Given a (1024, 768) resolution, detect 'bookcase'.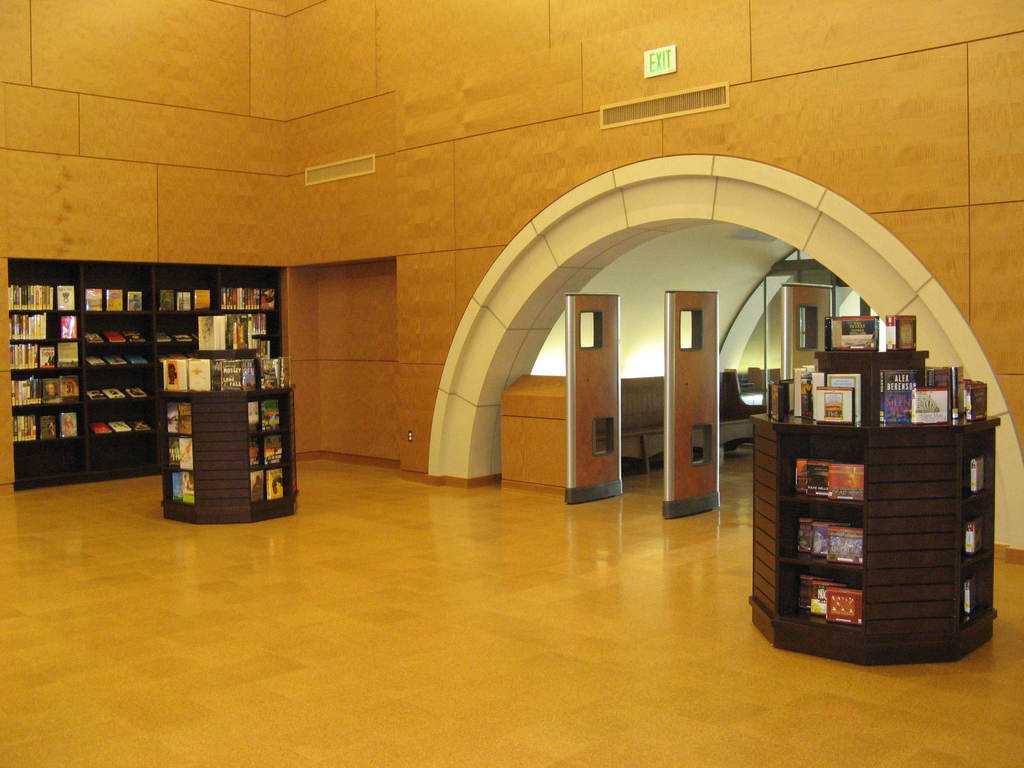
x1=7, y1=260, x2=292, y2=486.
